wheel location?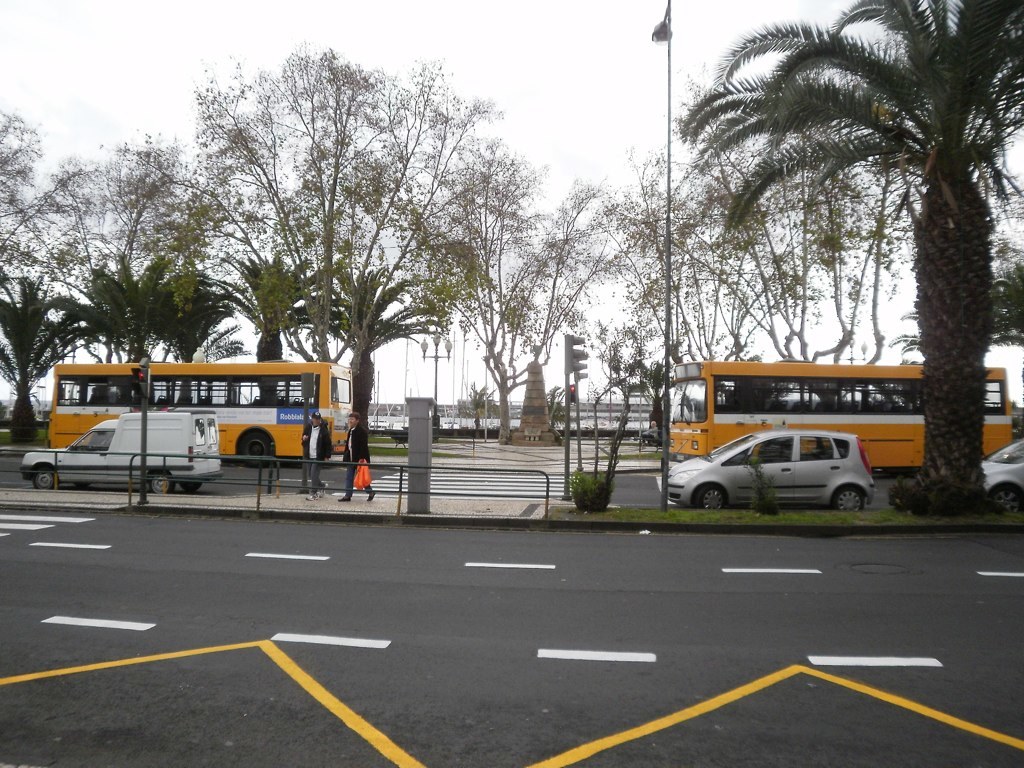
pyautogui.locateOnScreen(991, 482, 1023, 515)
